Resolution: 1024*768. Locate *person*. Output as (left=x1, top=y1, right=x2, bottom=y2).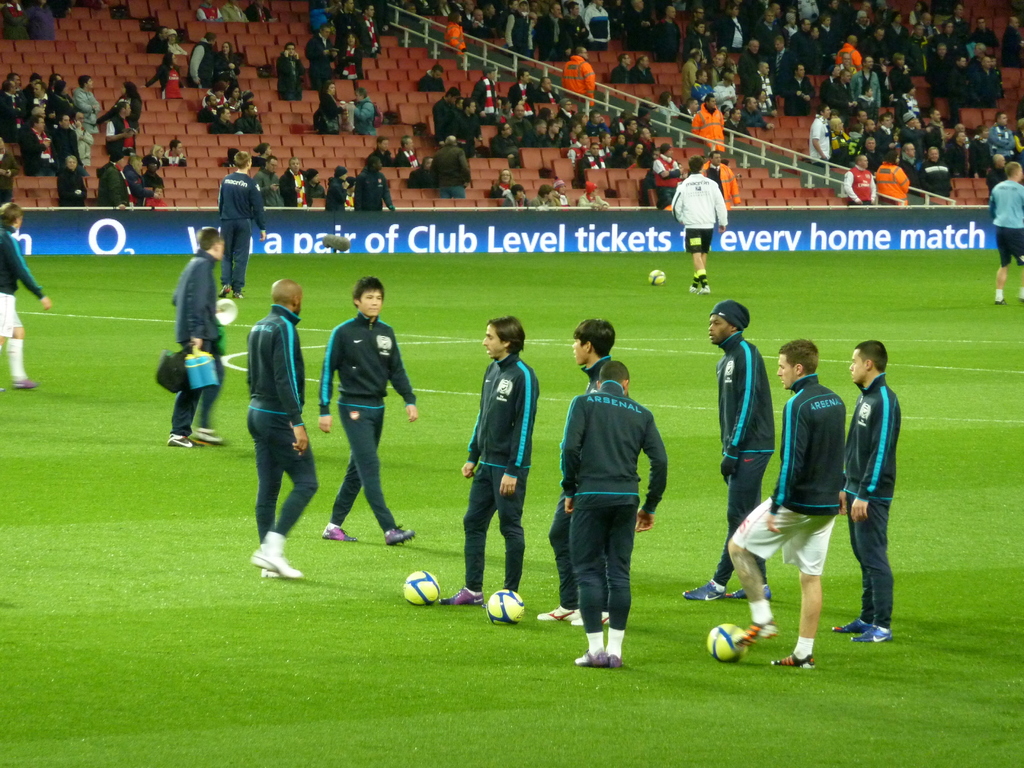
(left=977, top=156, right=1023, bottom=304).
